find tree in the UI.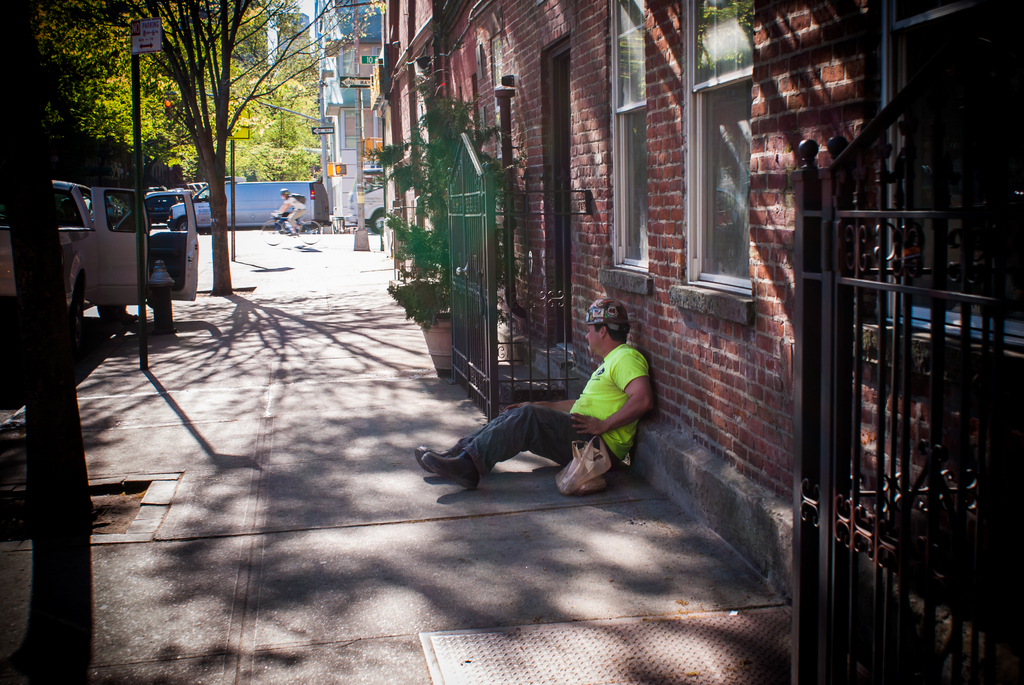
UI element at locate(184, 0, 392, 175).
